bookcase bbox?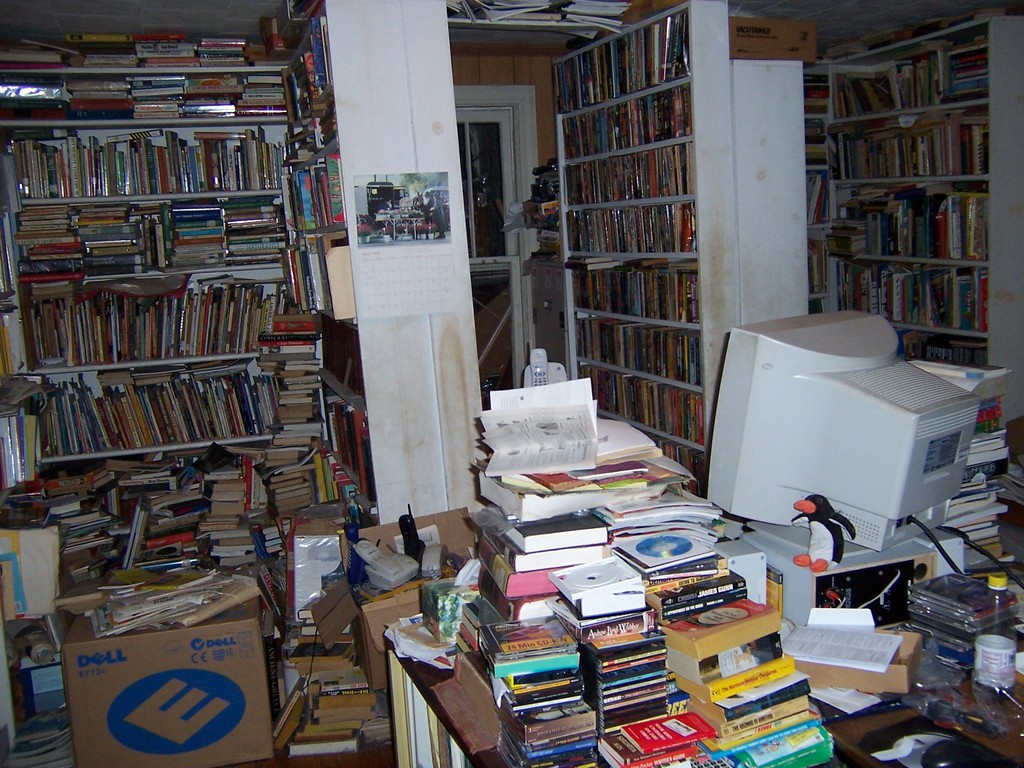
812,13,1023,450
